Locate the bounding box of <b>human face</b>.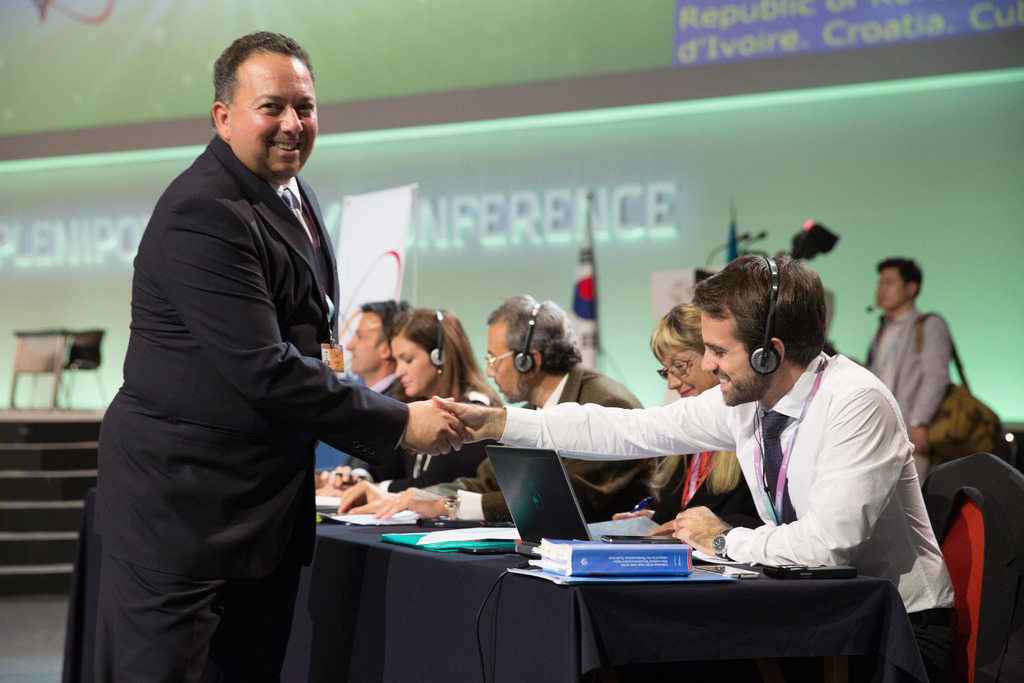
Bounding box: (481,323,516,395).
